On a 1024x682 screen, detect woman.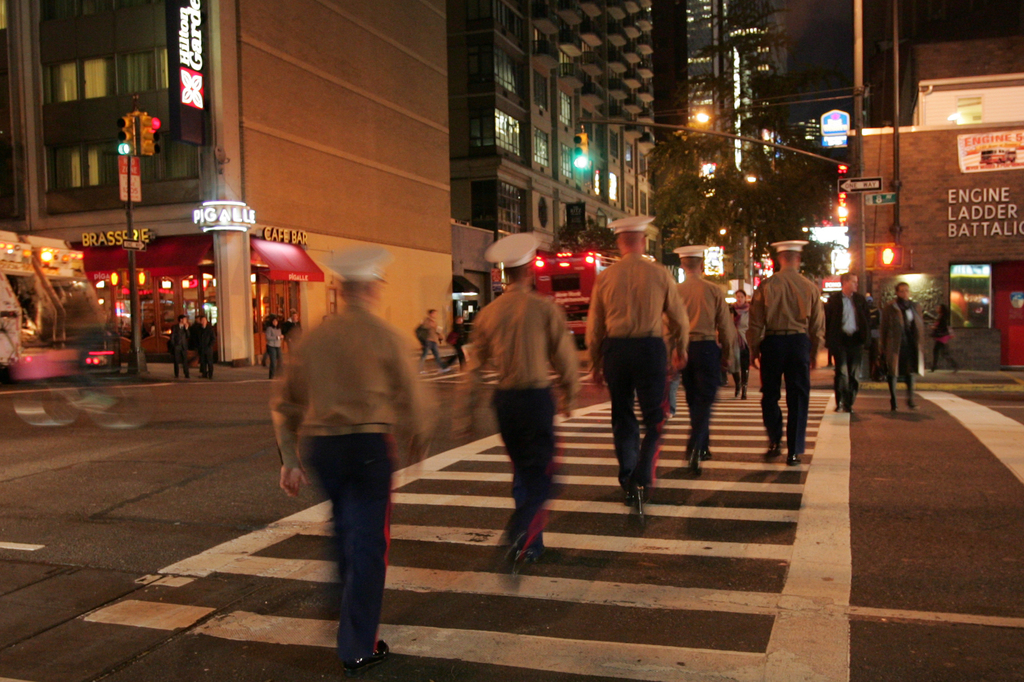
left=264, top=316, right=285, bottom=381.
